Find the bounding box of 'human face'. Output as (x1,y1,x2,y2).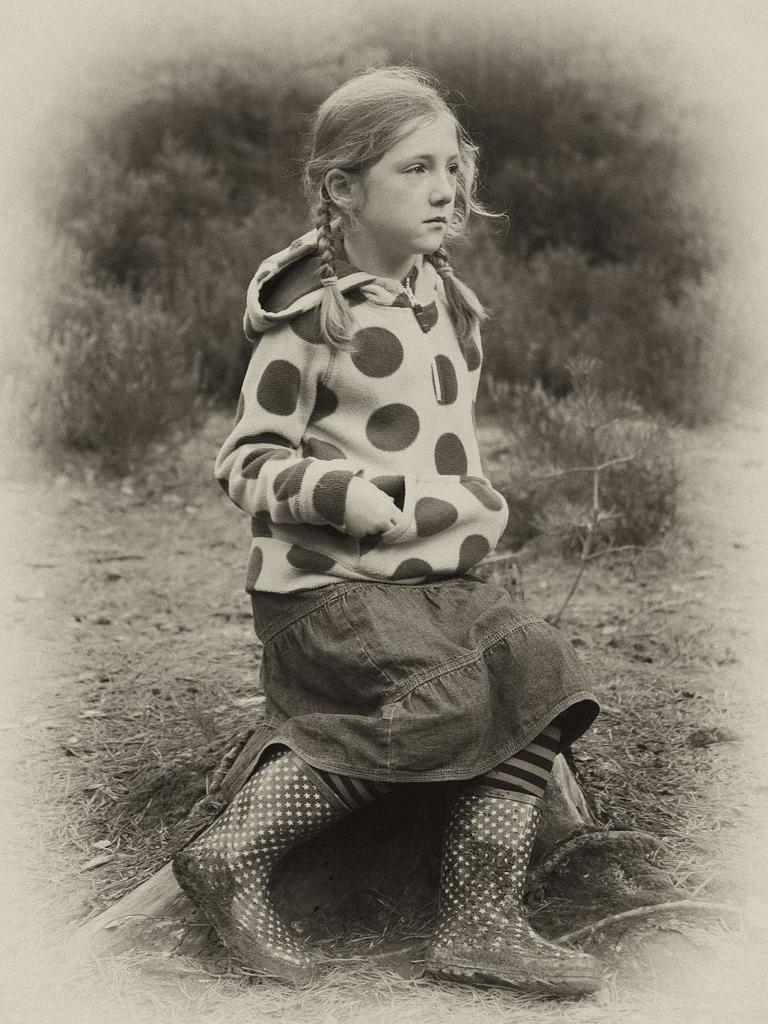
(356,114,462,257).
